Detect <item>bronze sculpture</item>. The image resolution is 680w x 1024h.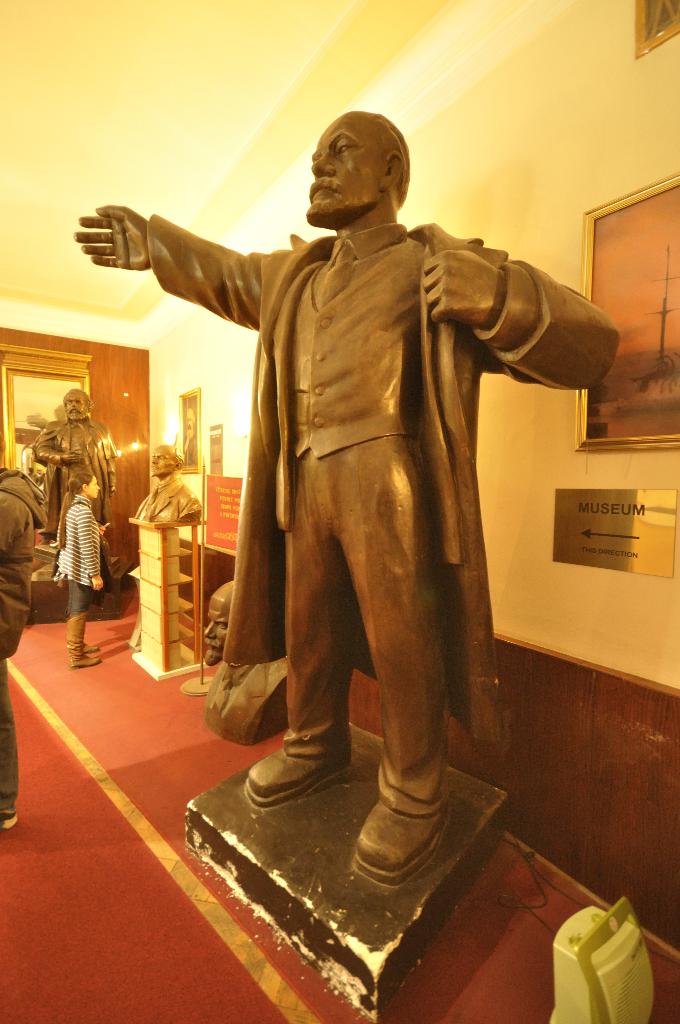
{"x1": 36, "y1": 383, "x2": 127, "y2": 574}.
